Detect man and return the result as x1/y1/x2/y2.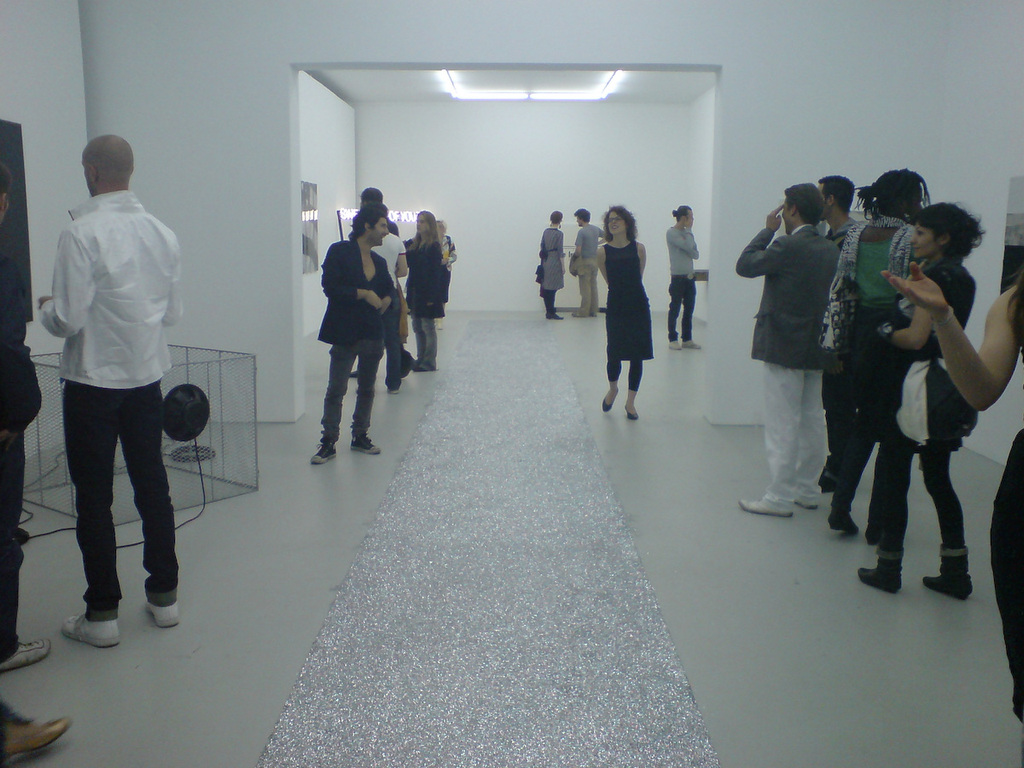
570/207/608/317.
